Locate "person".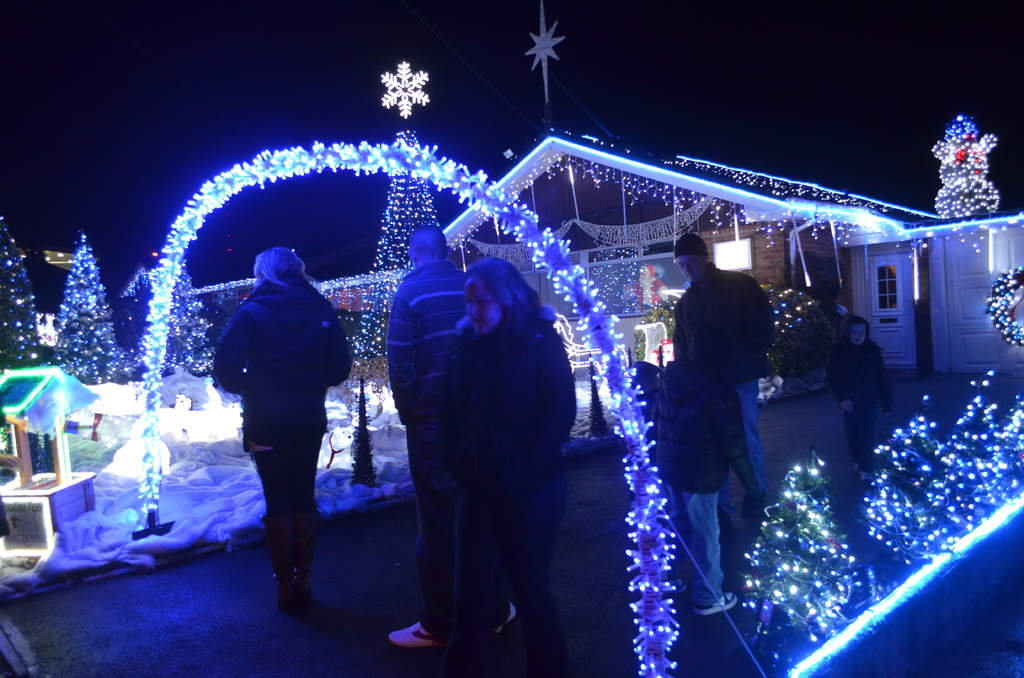
Bounding box: (left=659, top=238, right=774, bottom=567).
